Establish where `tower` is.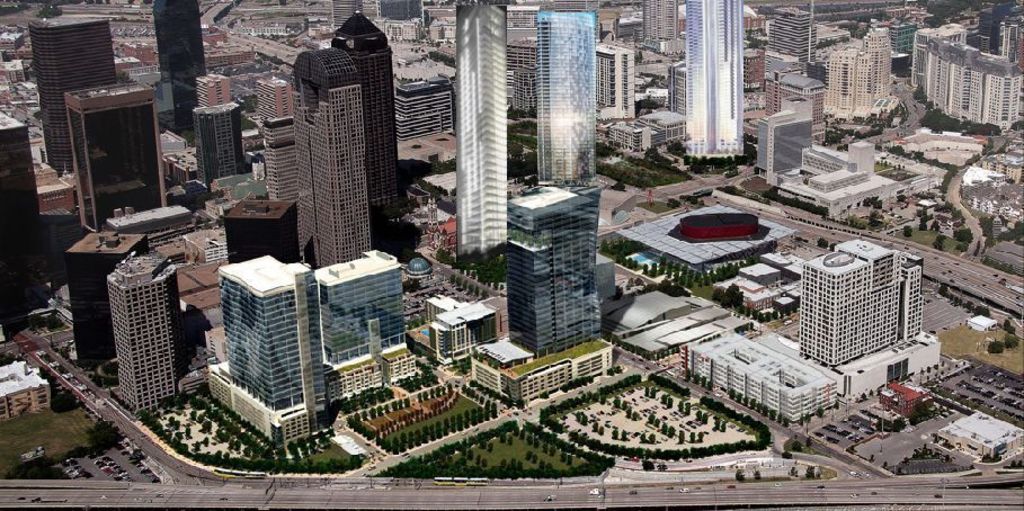
Established at Rect(331, 18, 403, 217).
